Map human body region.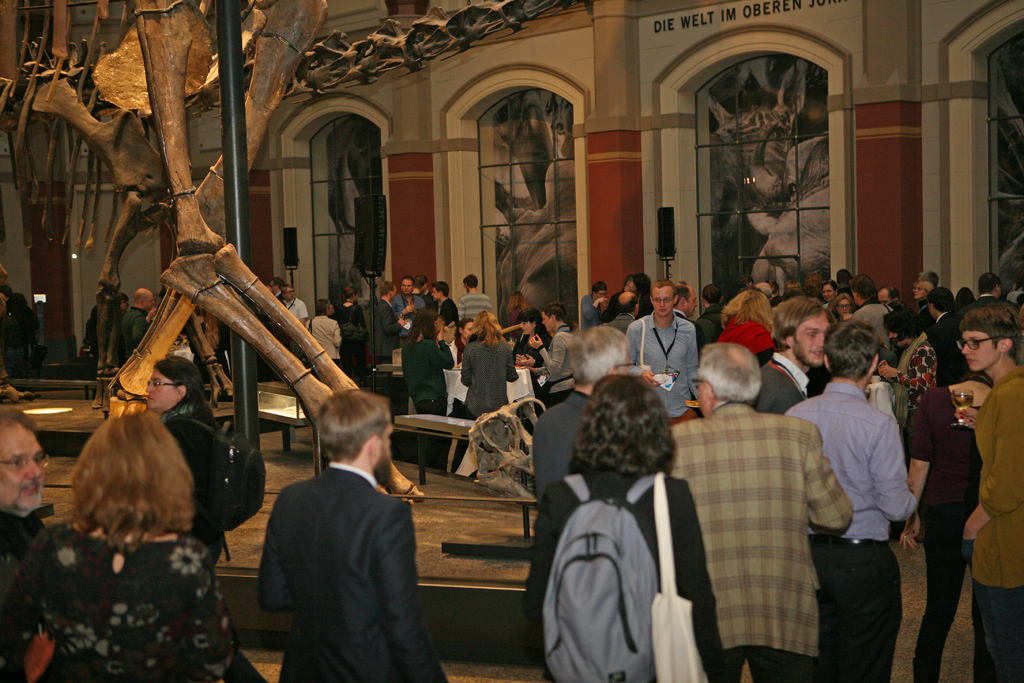
Mapped to bbox=[898, 381, 978, 682].
